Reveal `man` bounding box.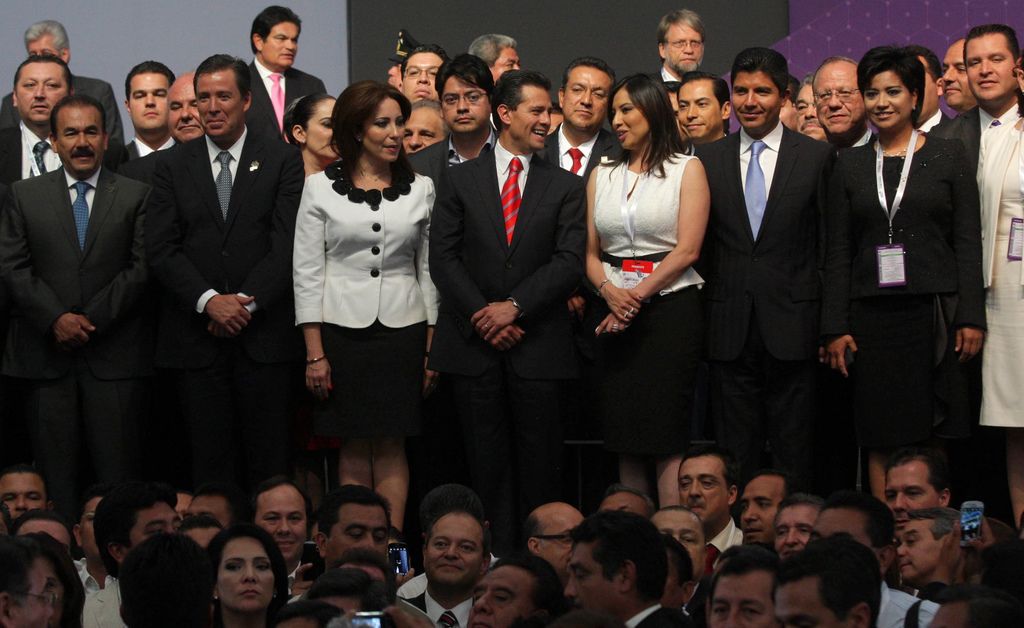
Revealed: (548,516,698,627).
